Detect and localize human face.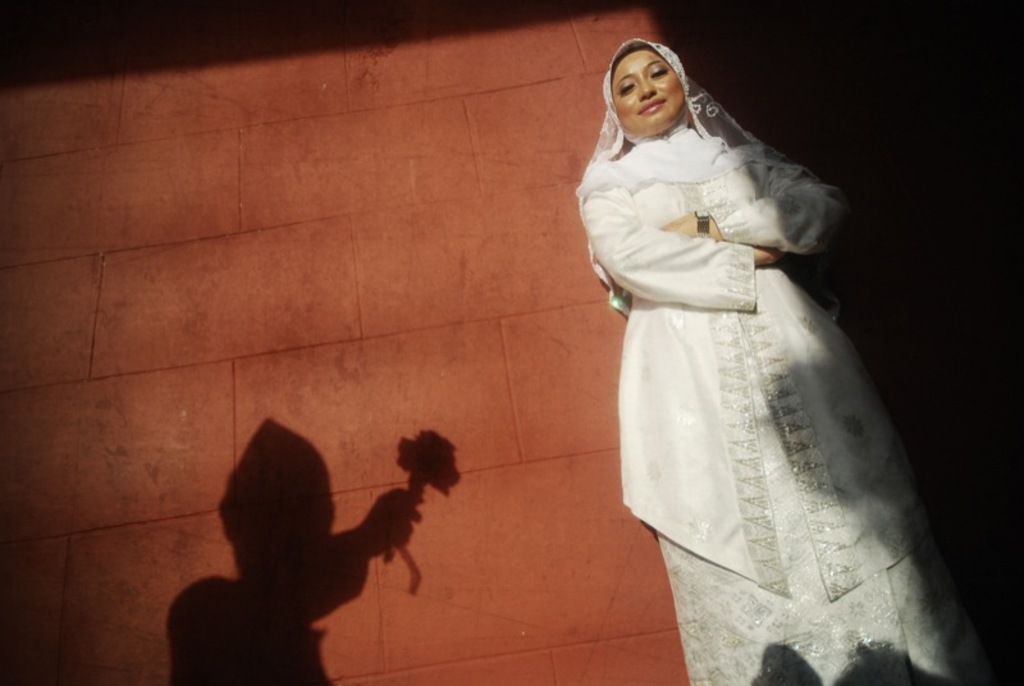
Localized at (left=609, top=50, right=689, bottom=136).
